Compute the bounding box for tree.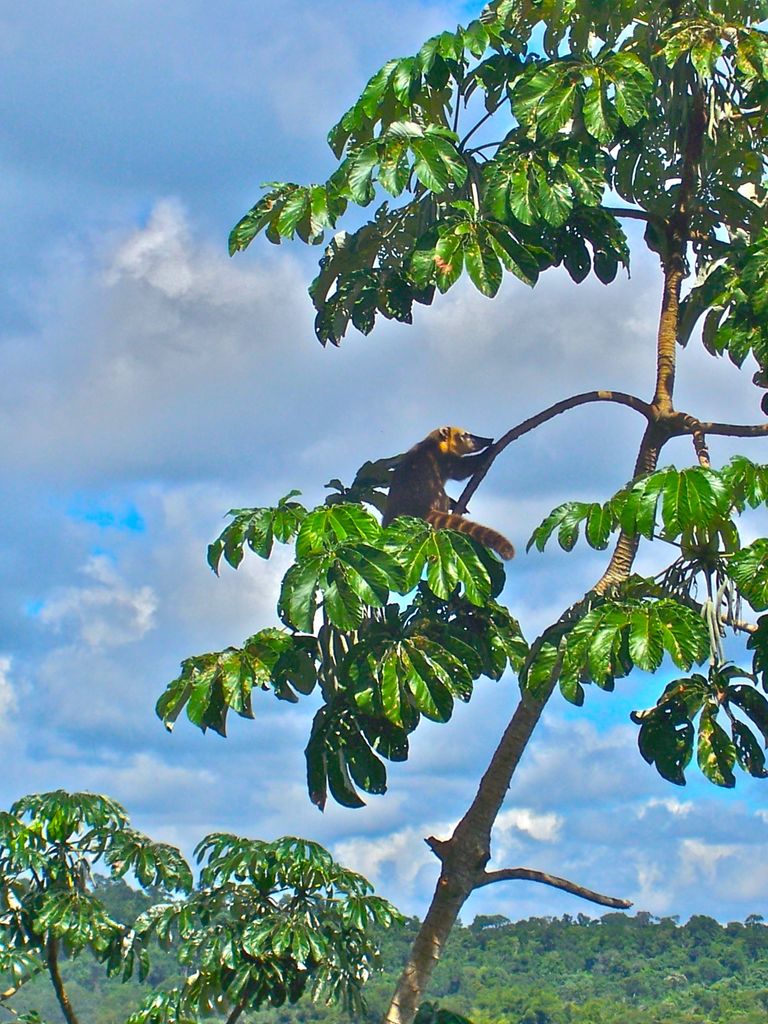
0, 0, 767, 1022.
